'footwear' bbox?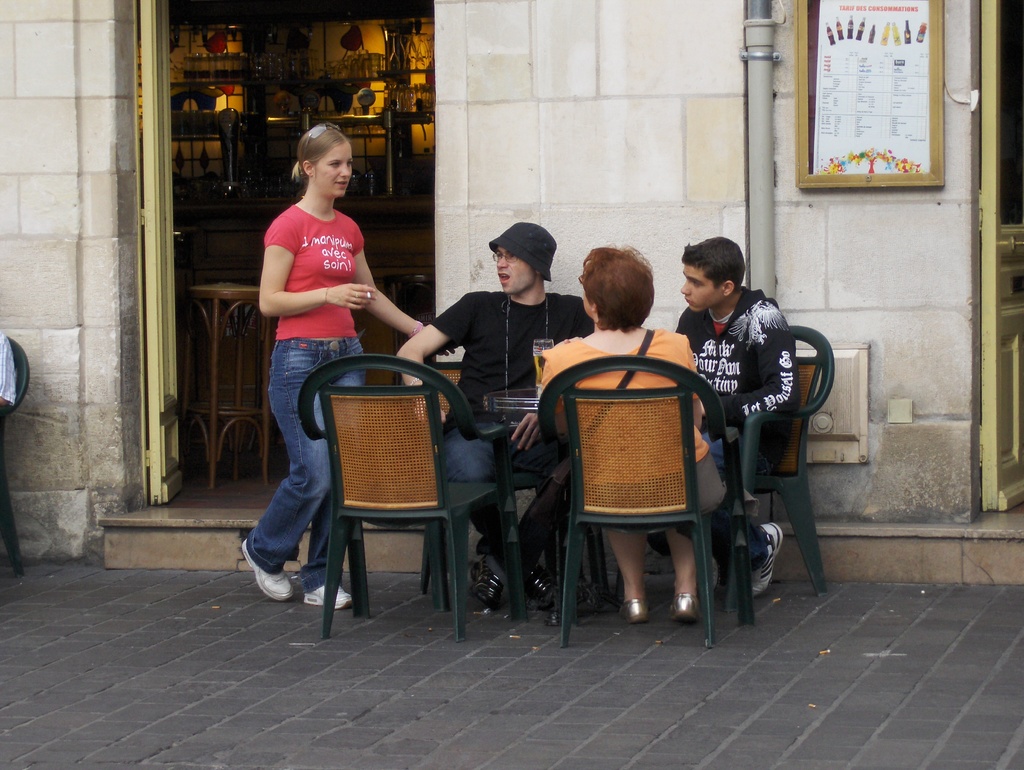
left=305, top=582, right=354, bottom=609
